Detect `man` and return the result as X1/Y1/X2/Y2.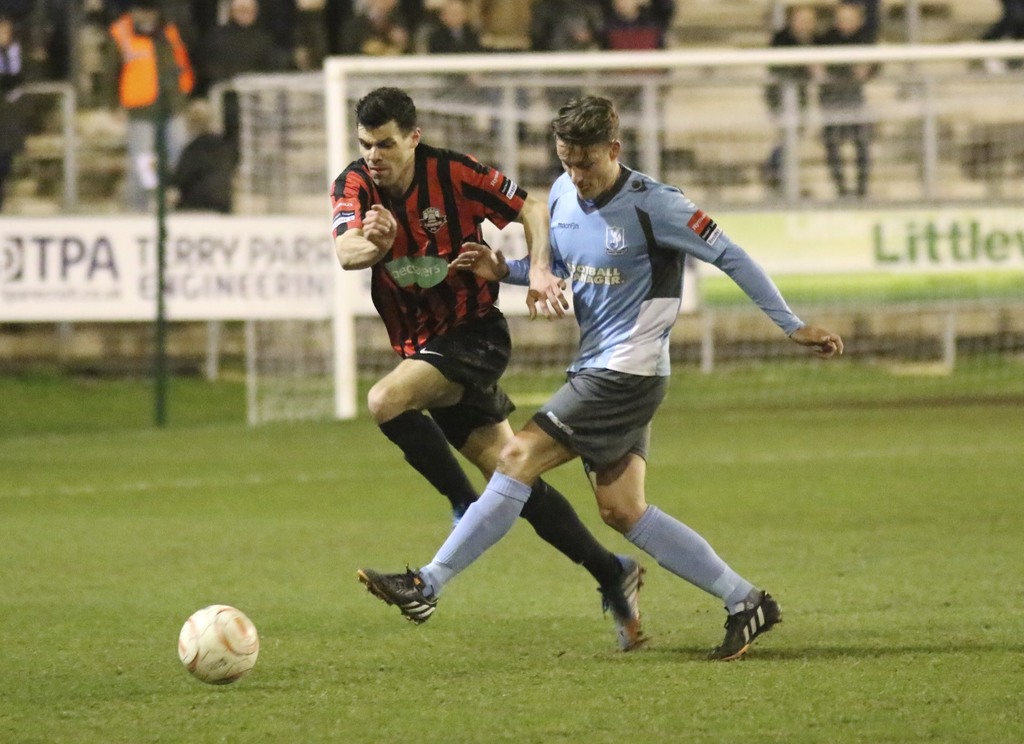
598/0/680/178.
